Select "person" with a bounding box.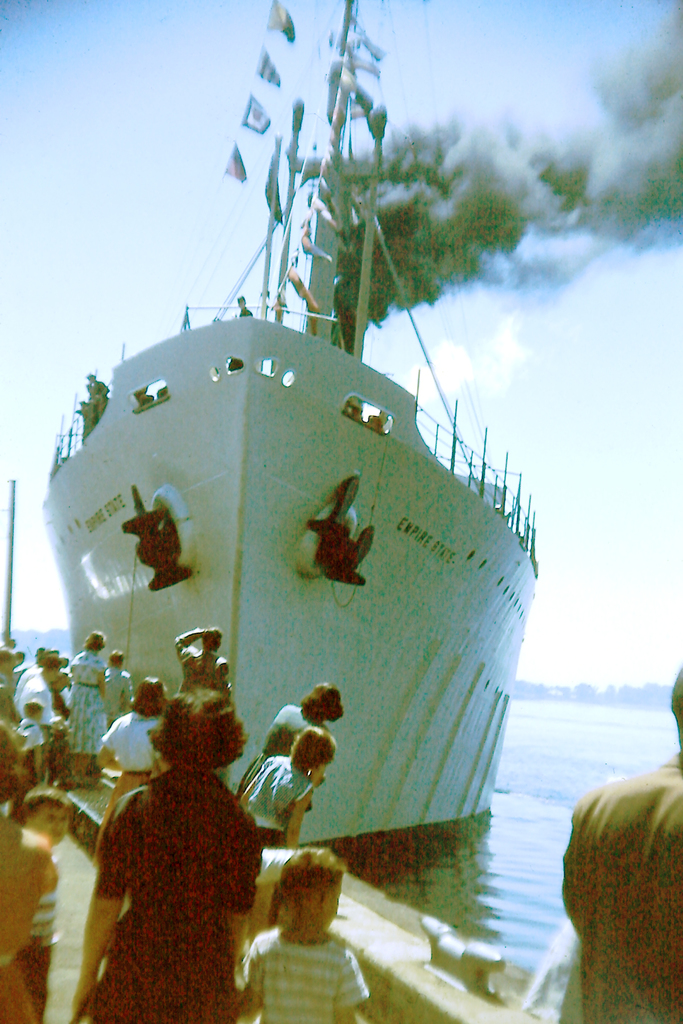
<box>559,668,682,1021</box>.
